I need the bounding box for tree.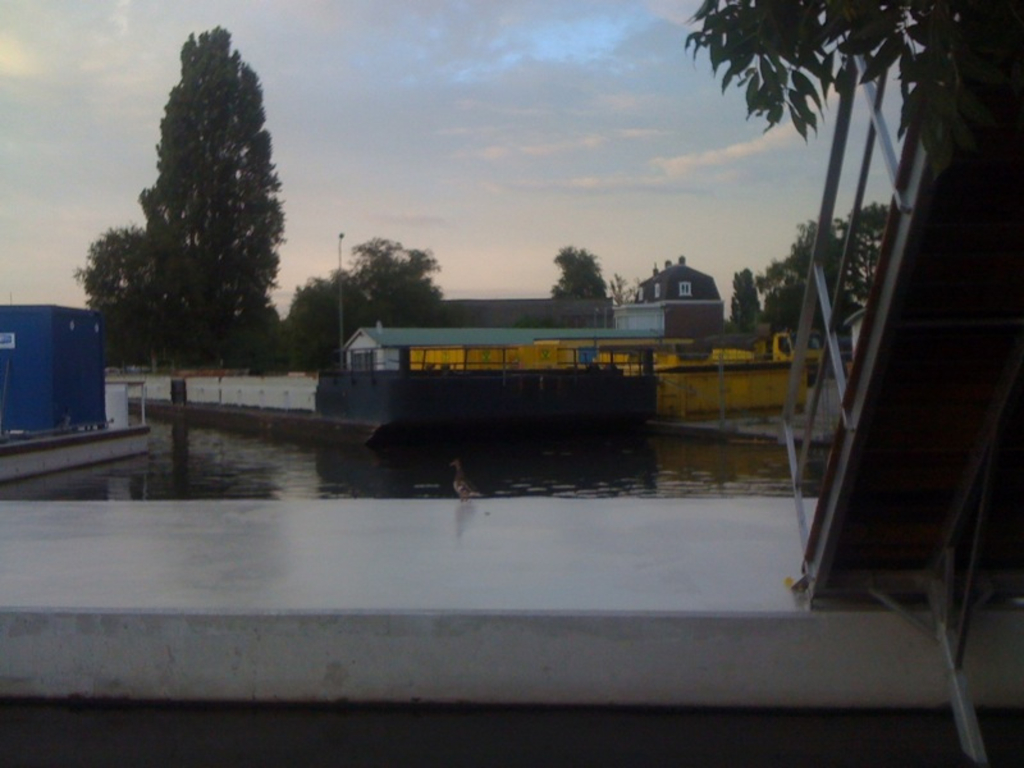
Here it is: bbox(140, 19, 284, 356).
